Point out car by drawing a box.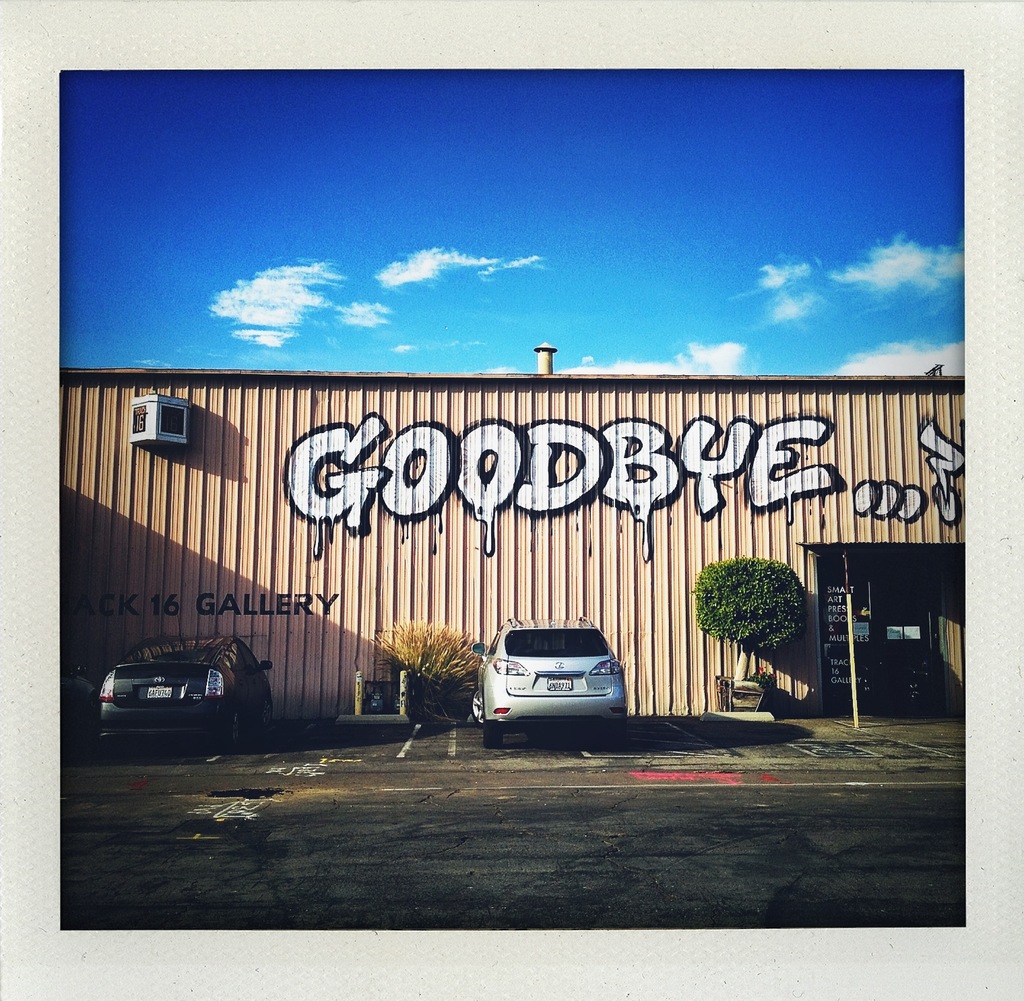
detection(94, 638, 274, 749).
